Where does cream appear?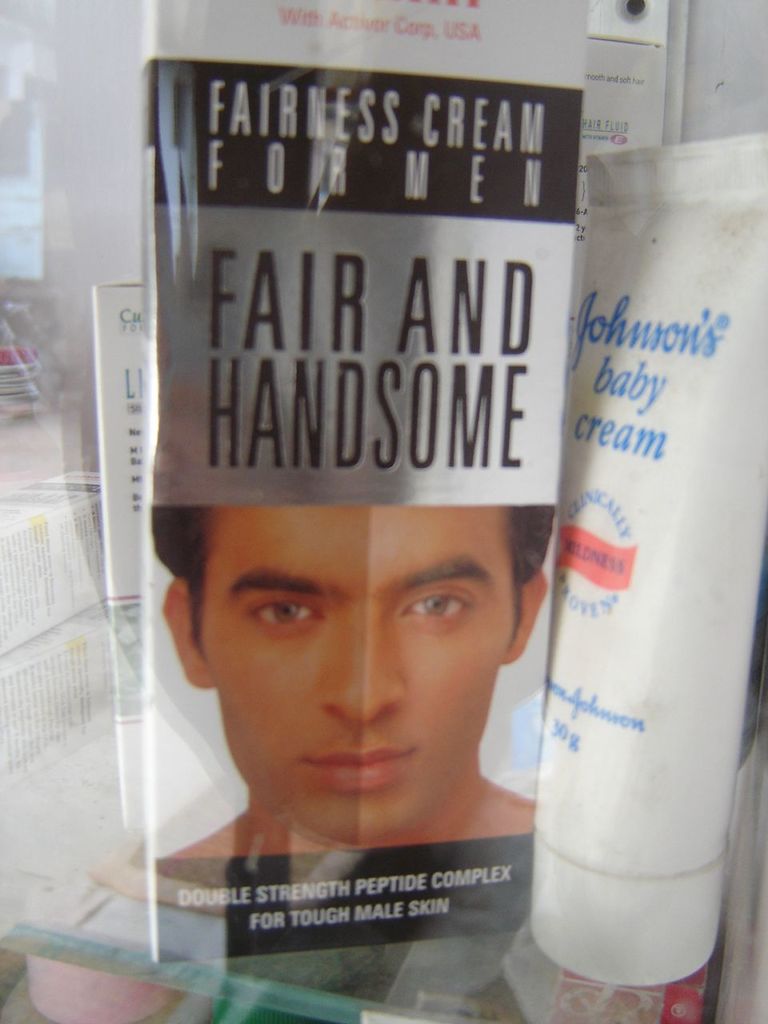
Appears at l=146, t=0, r=590, b=950.
